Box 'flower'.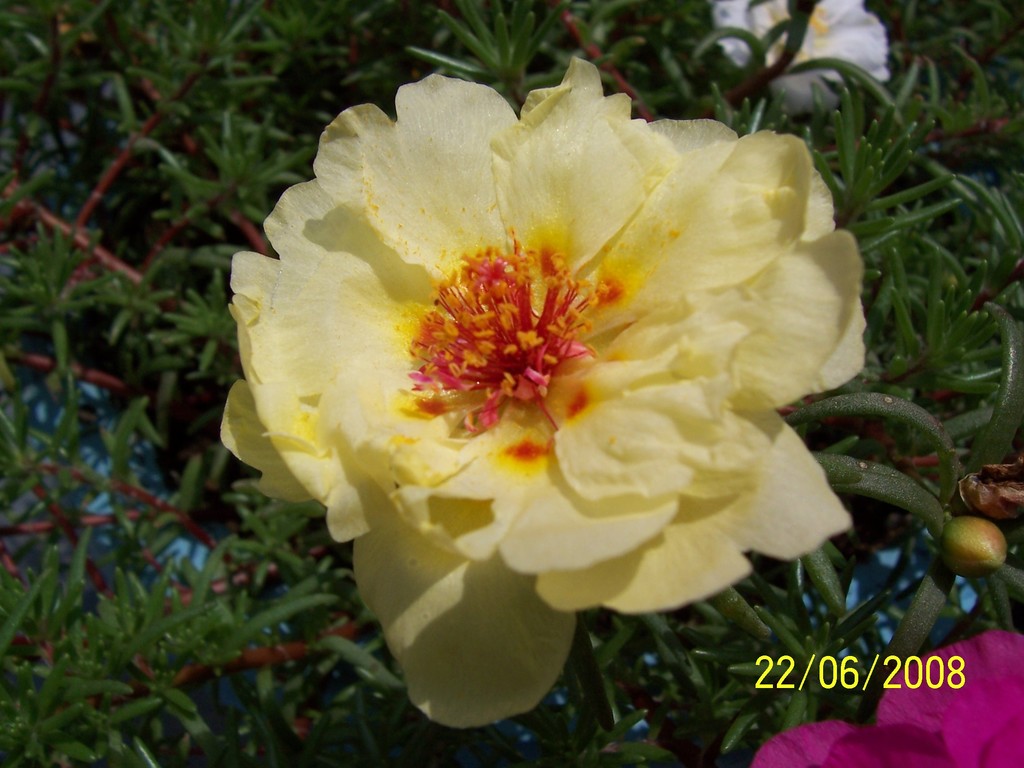
select_region(708, 0, 893, 119).
